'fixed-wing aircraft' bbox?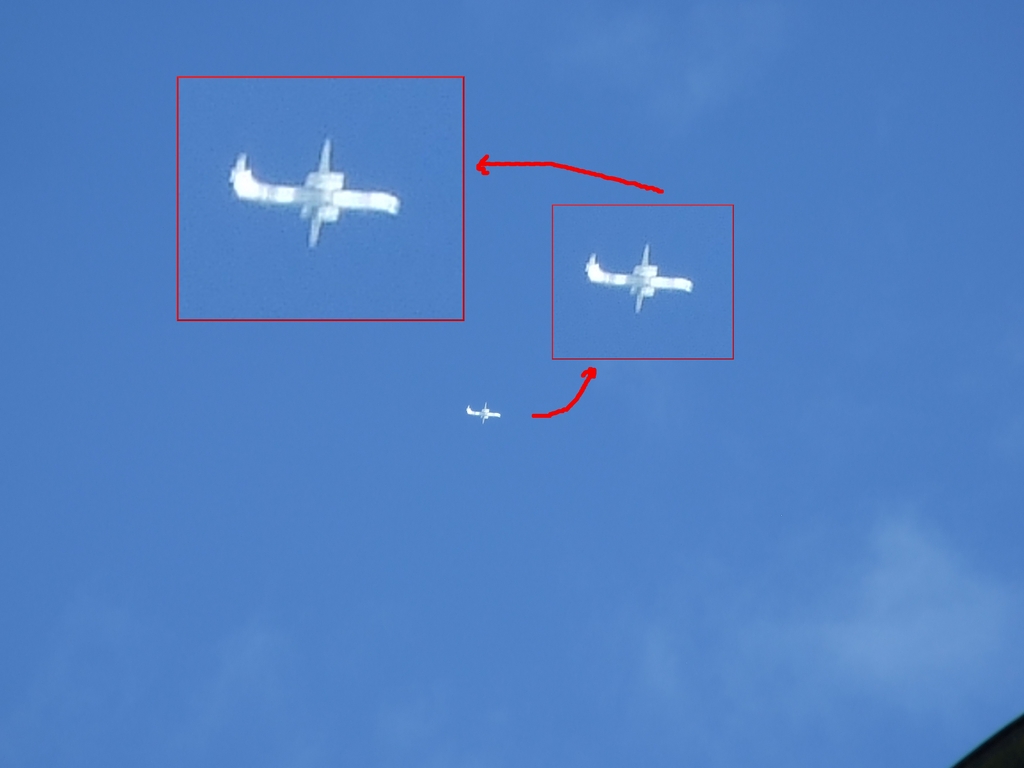
crop(465, 394, 502, 427)
